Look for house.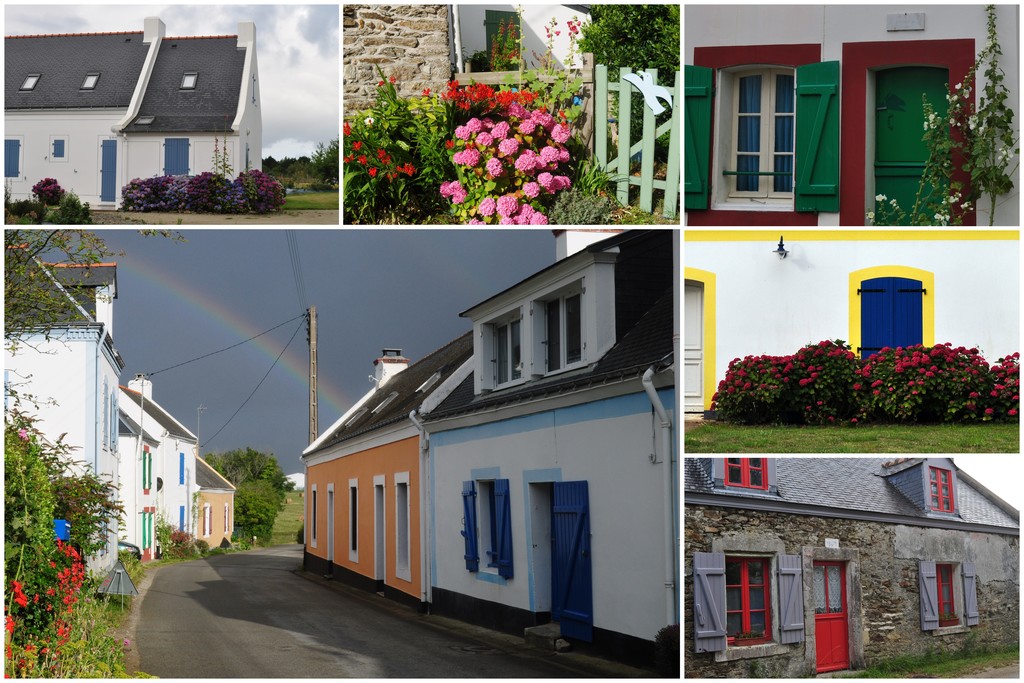
Found: (left=0, top=235, right=236, bottom=591).
